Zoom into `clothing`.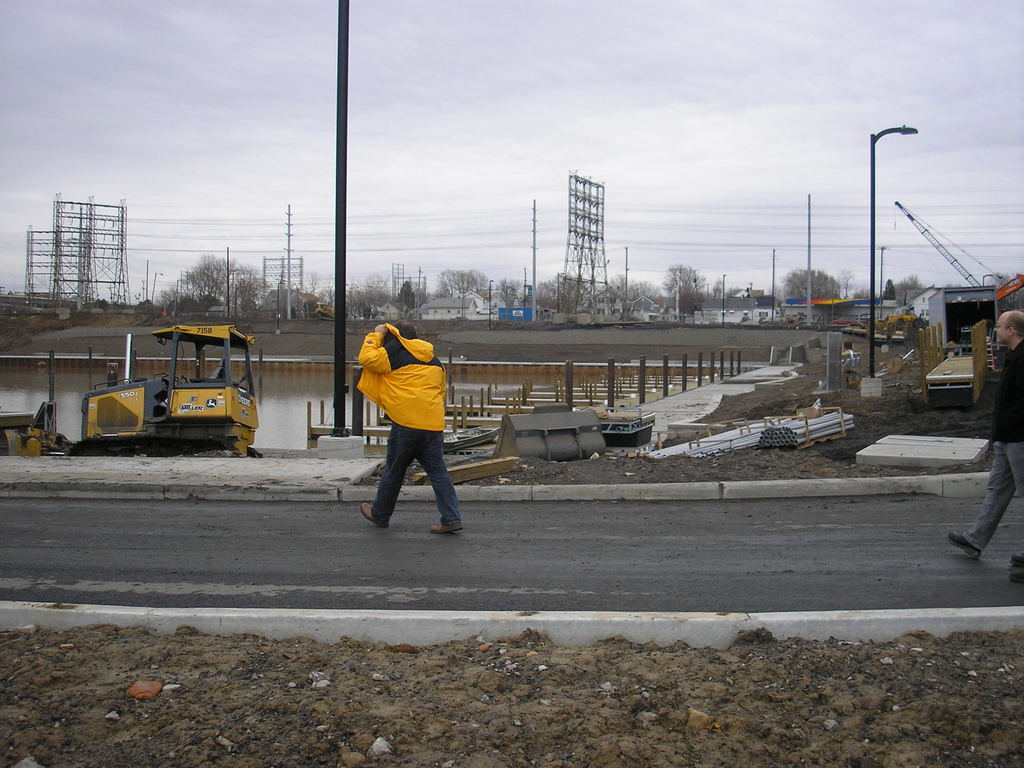
Zoom target: left=354, top=310, right=468, bottom=543.
